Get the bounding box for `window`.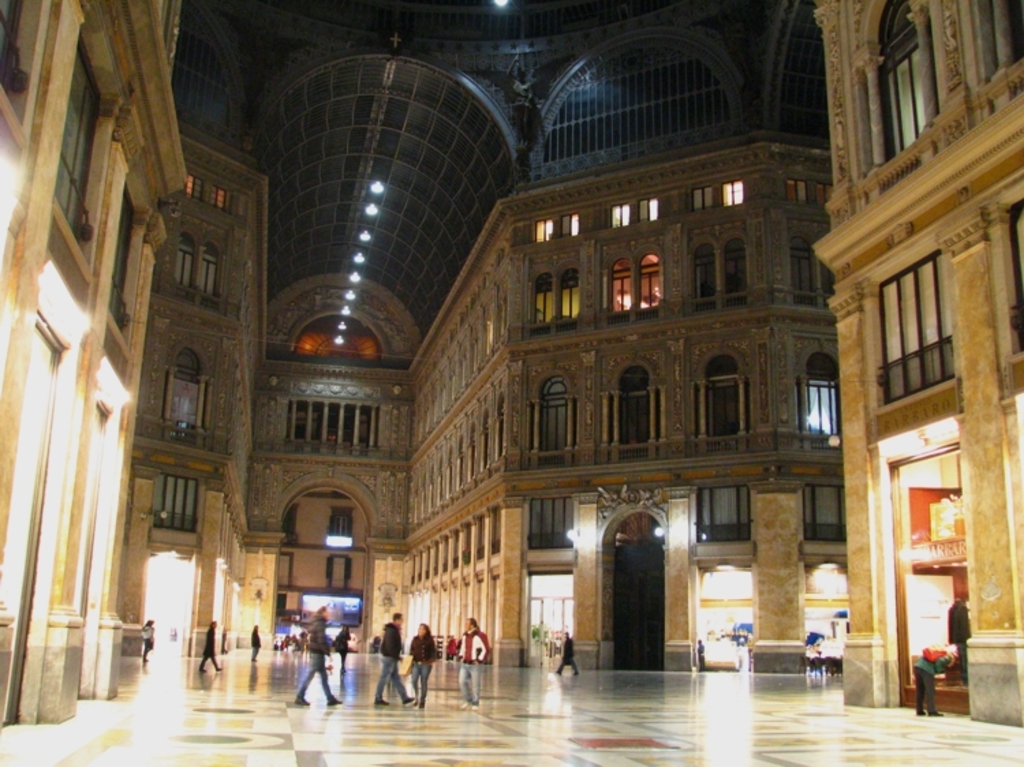
x1=717, y1=176, x2=744, y2=207.
